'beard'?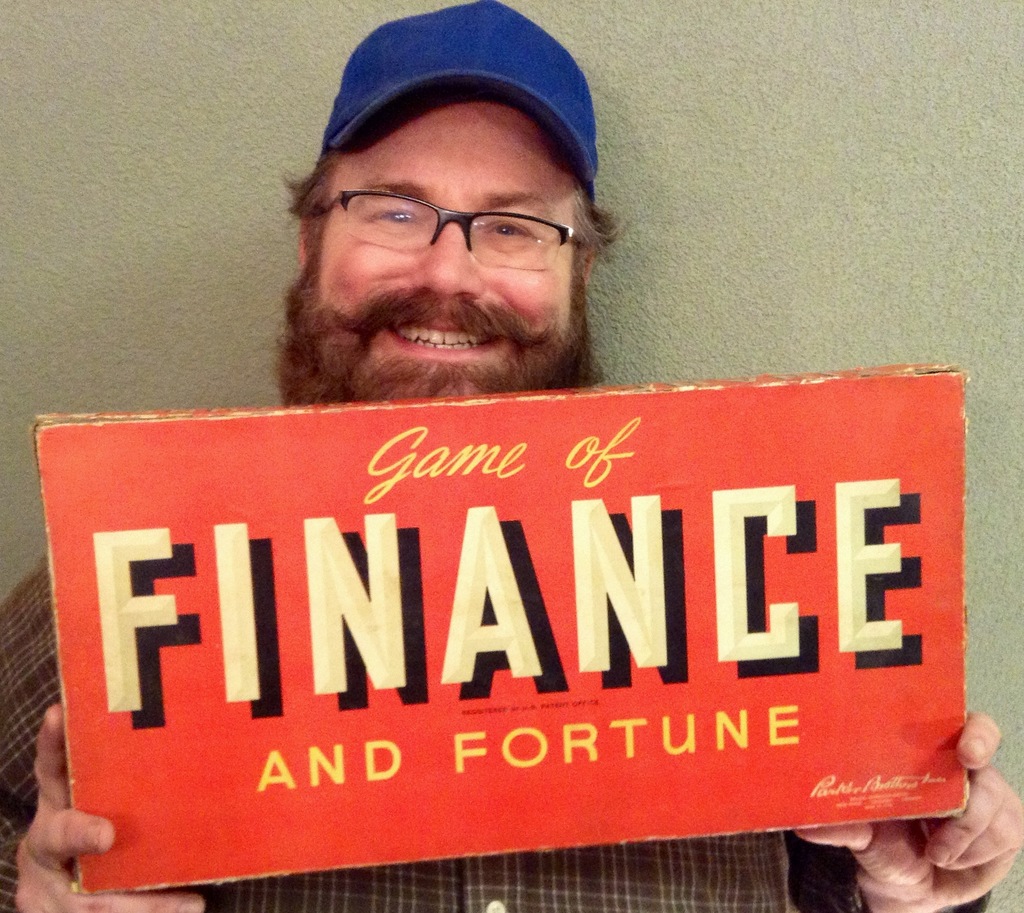
(306, 206, 612, 401)
